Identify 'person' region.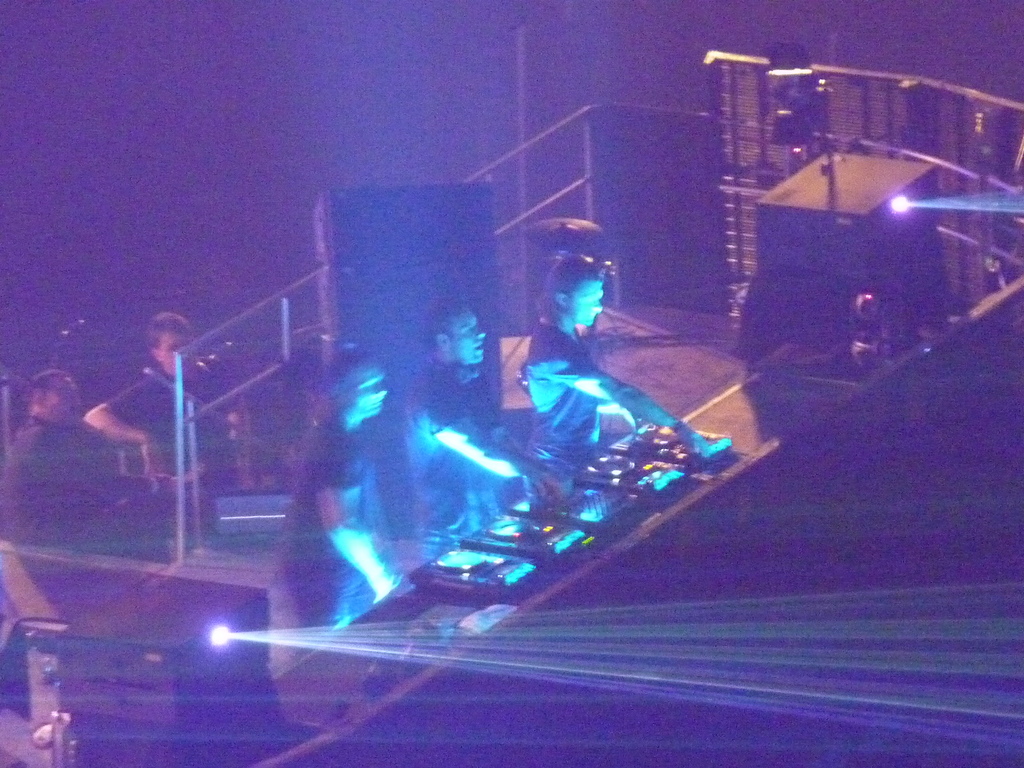
Region: crop(271, 347, 416, 658).
